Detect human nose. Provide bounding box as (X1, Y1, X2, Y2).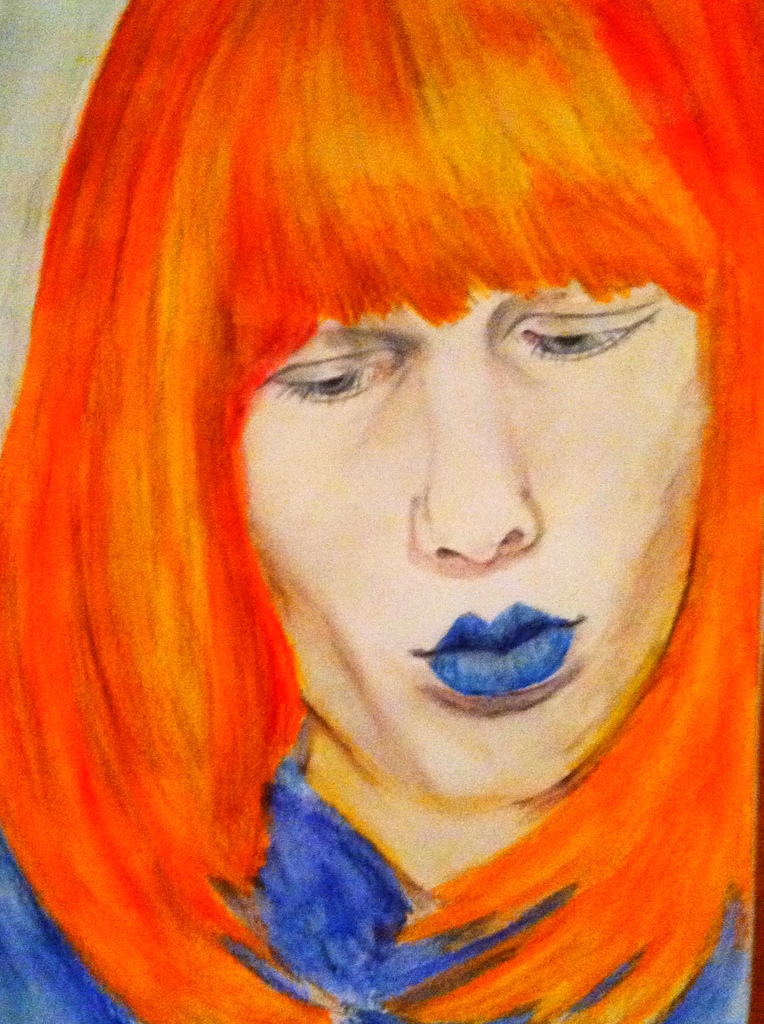
(418, 358, 542, 566).
